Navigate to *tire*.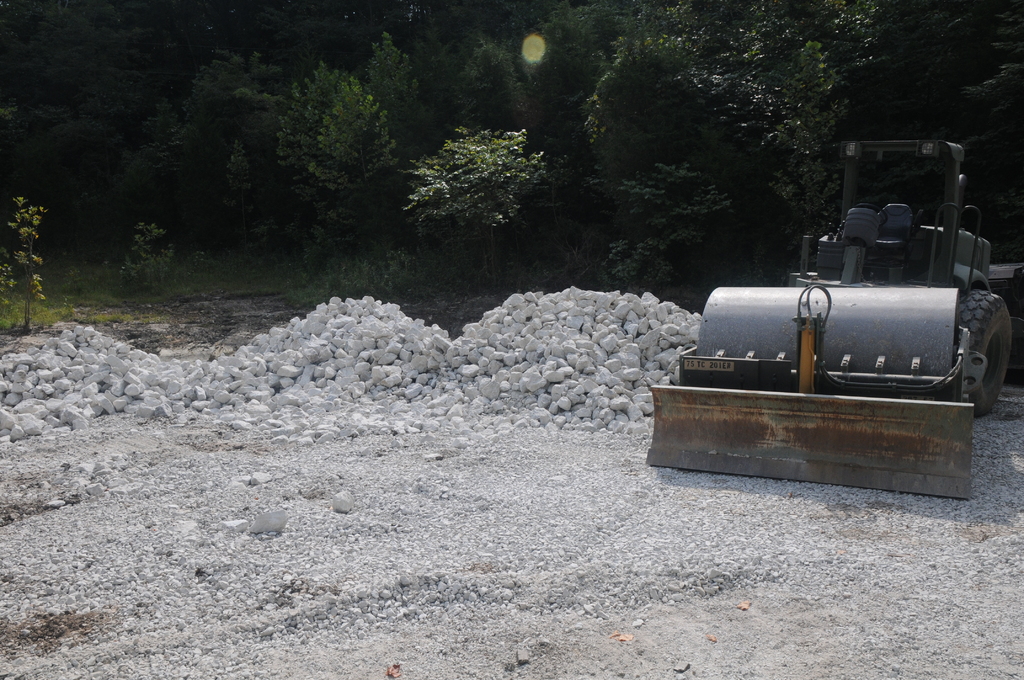
Navigation target: bbox(960, 289, 1016, 413).
